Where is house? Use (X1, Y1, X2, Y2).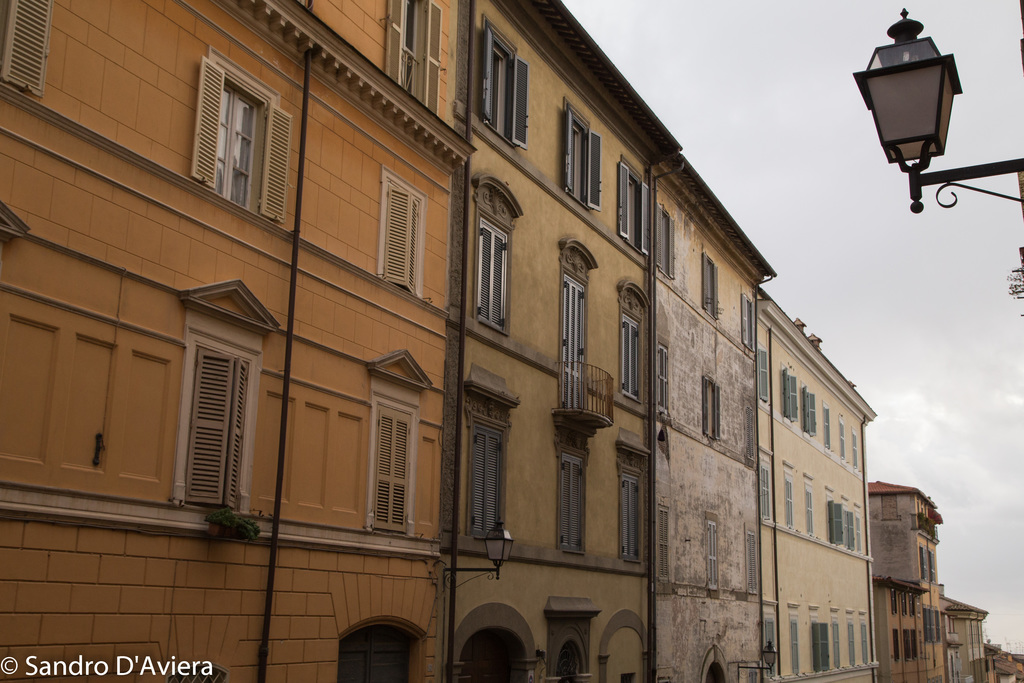
(863, 483, 950, 682).
